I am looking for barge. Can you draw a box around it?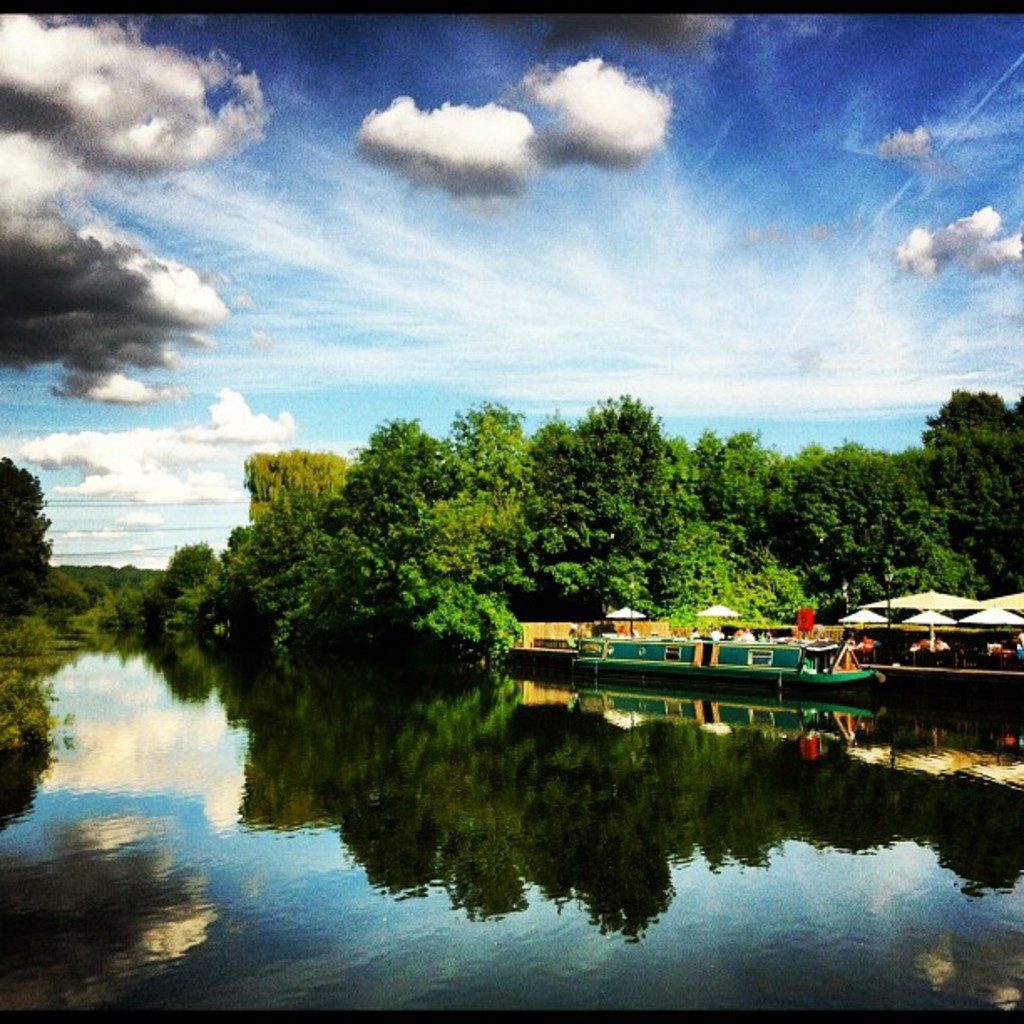
Sure, the bounding box is left=571, top=639, right=883, bottom=706.
